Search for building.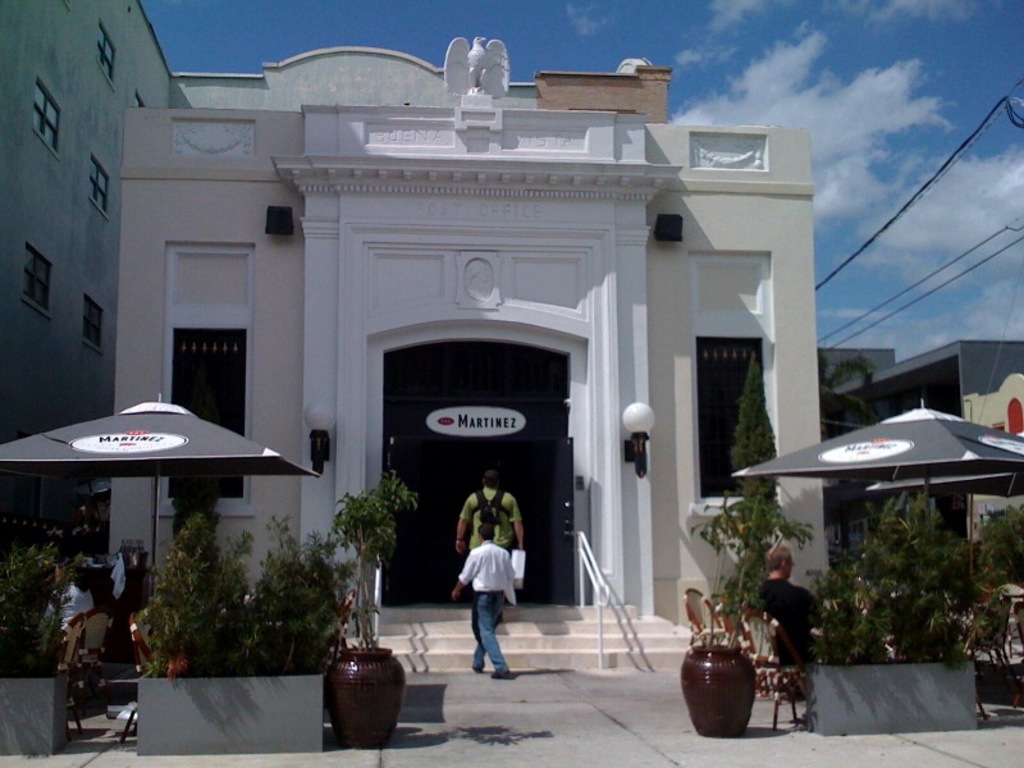
Found at left=827, top=344, right=1023, bottom=424.
